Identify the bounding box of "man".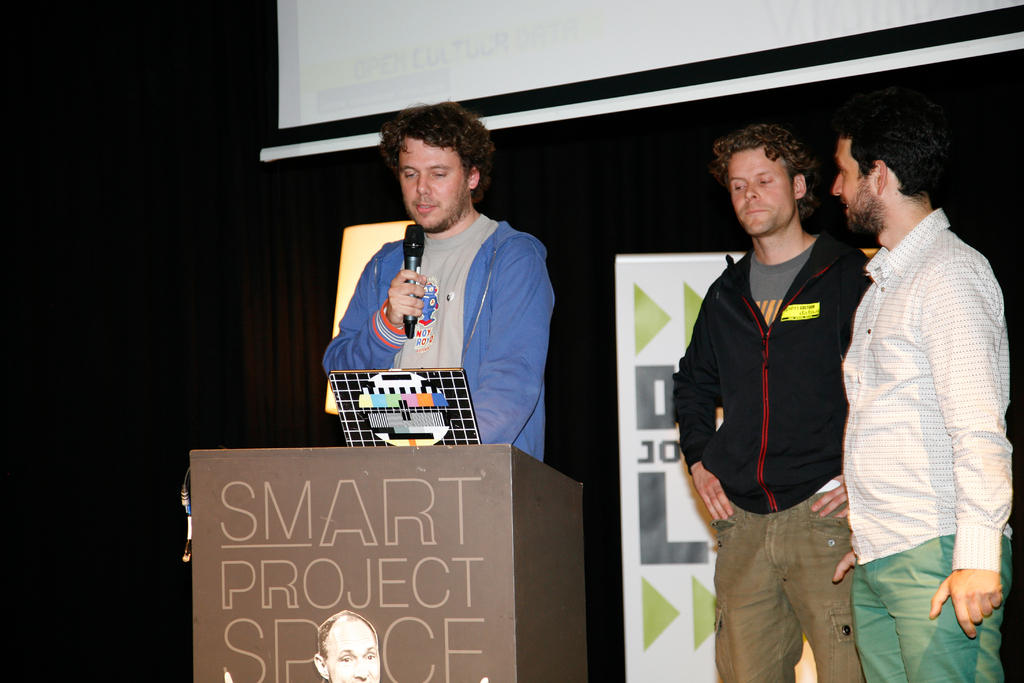
bbox(826, 115, 1017, 682).
